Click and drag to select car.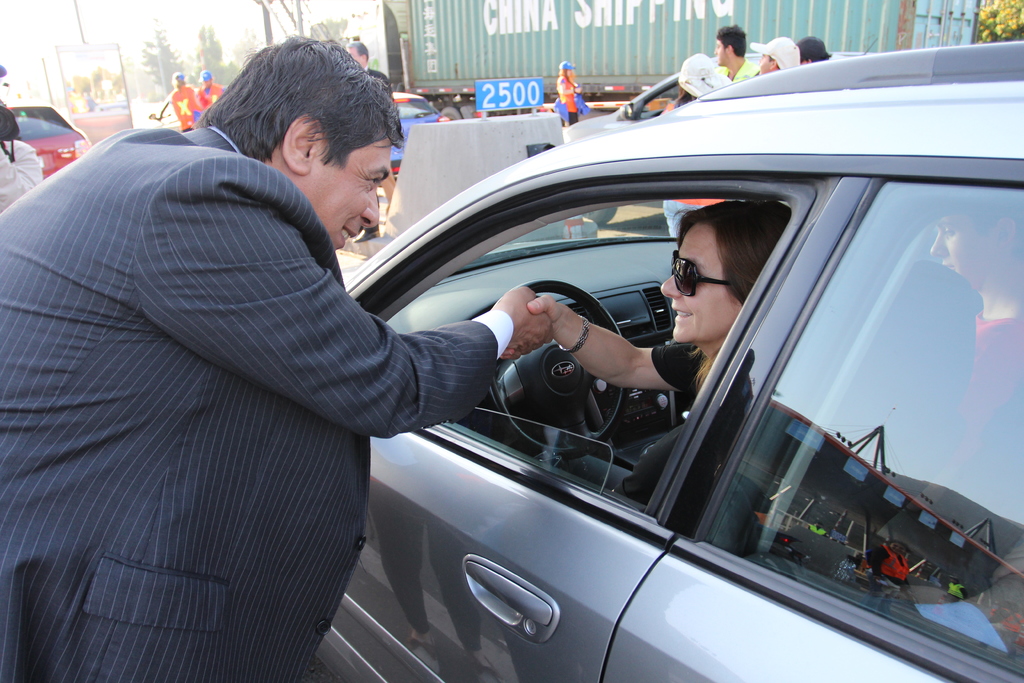
Selection: <box>390,89,451,205</box>.
